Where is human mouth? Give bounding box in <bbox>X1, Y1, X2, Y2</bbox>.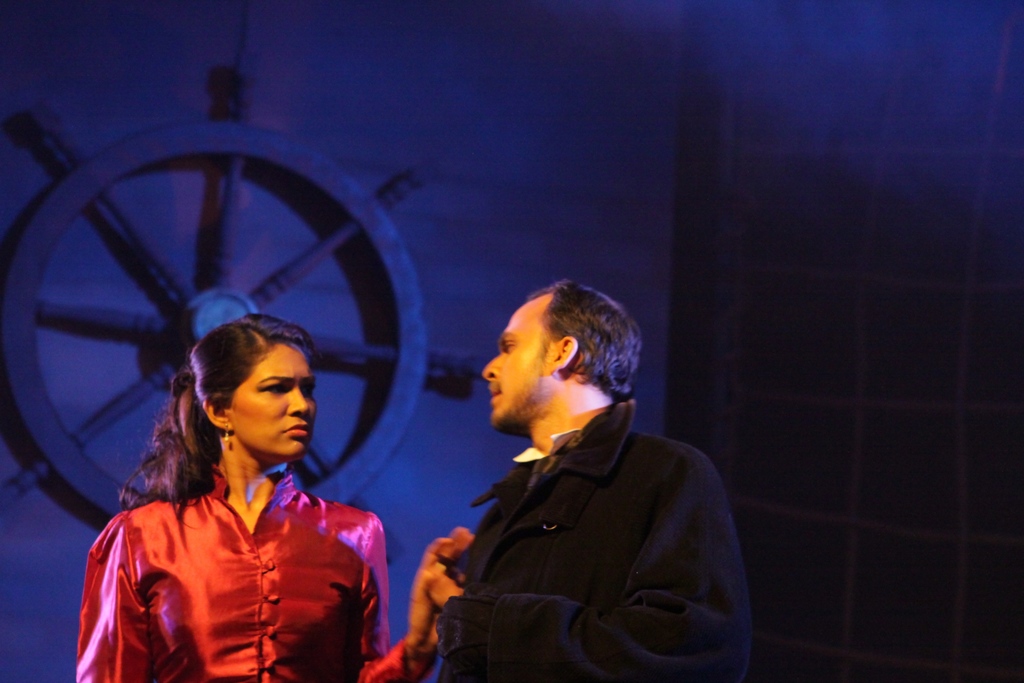
<bbox>284, 420, 304, 439</bbox>.
